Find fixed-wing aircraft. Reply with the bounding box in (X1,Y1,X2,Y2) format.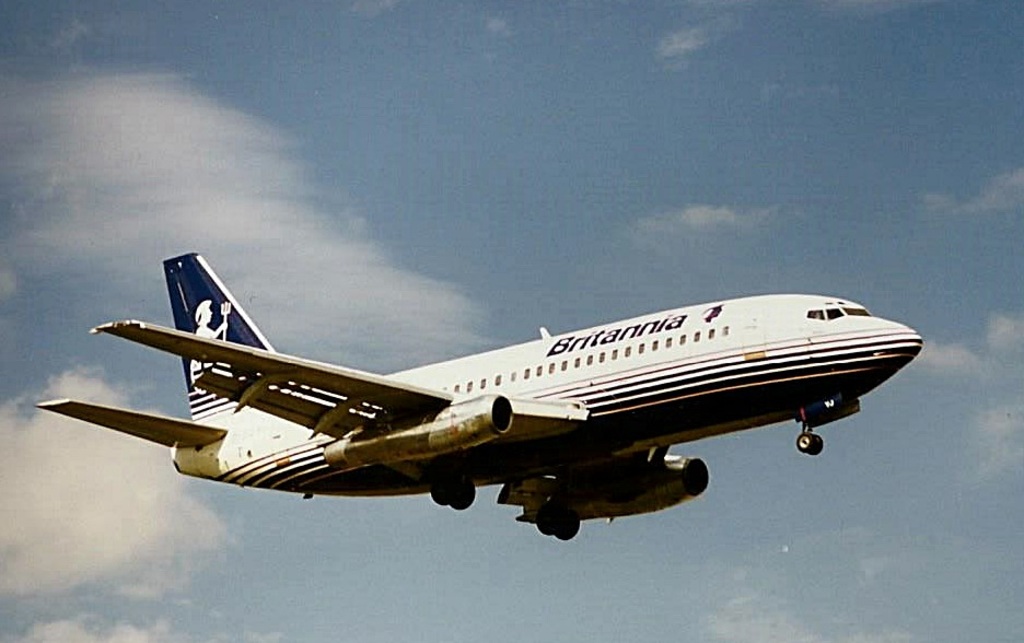
(32,250,926,539).
